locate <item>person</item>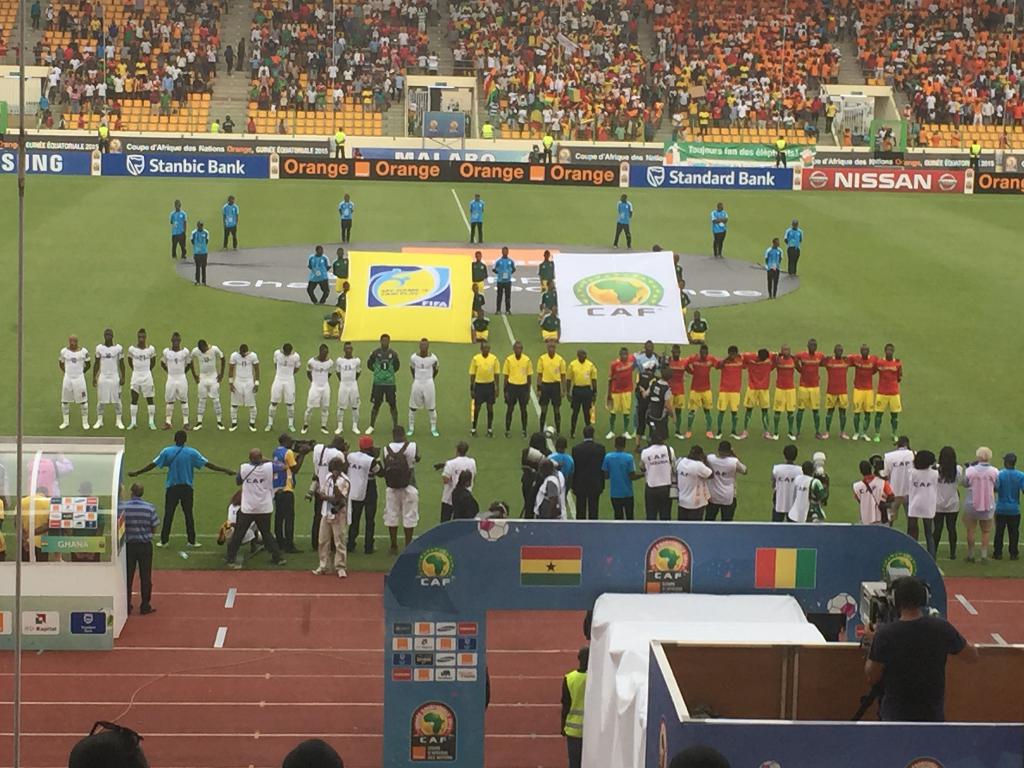
[left=150, top=328, right=192, bottom=427]
